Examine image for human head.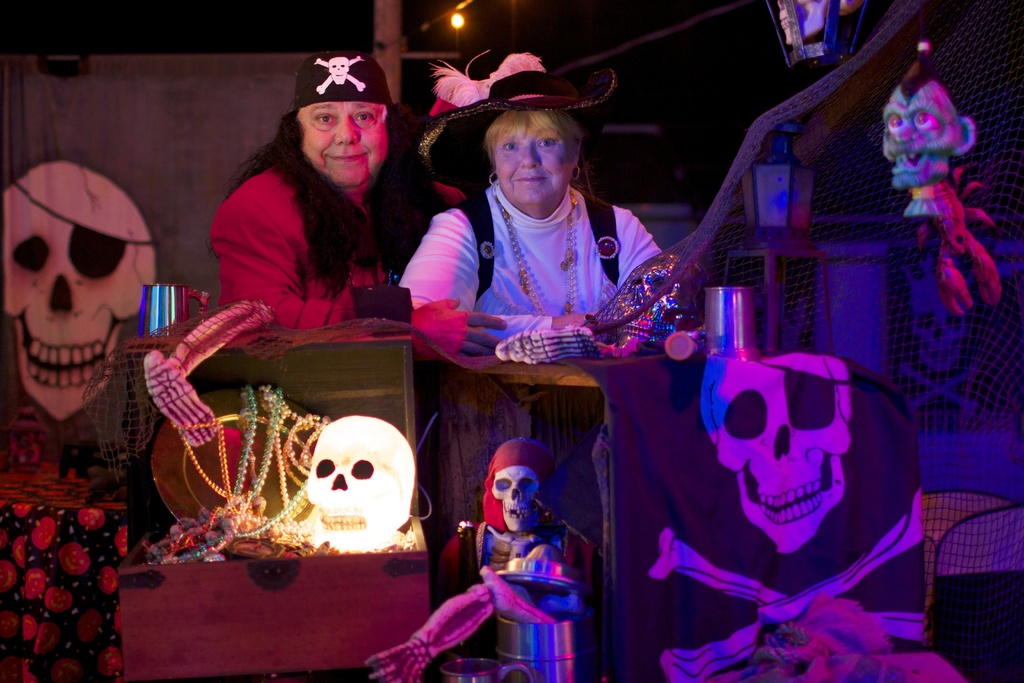
Examination result: l=417, t=49, r=612, b=213.
